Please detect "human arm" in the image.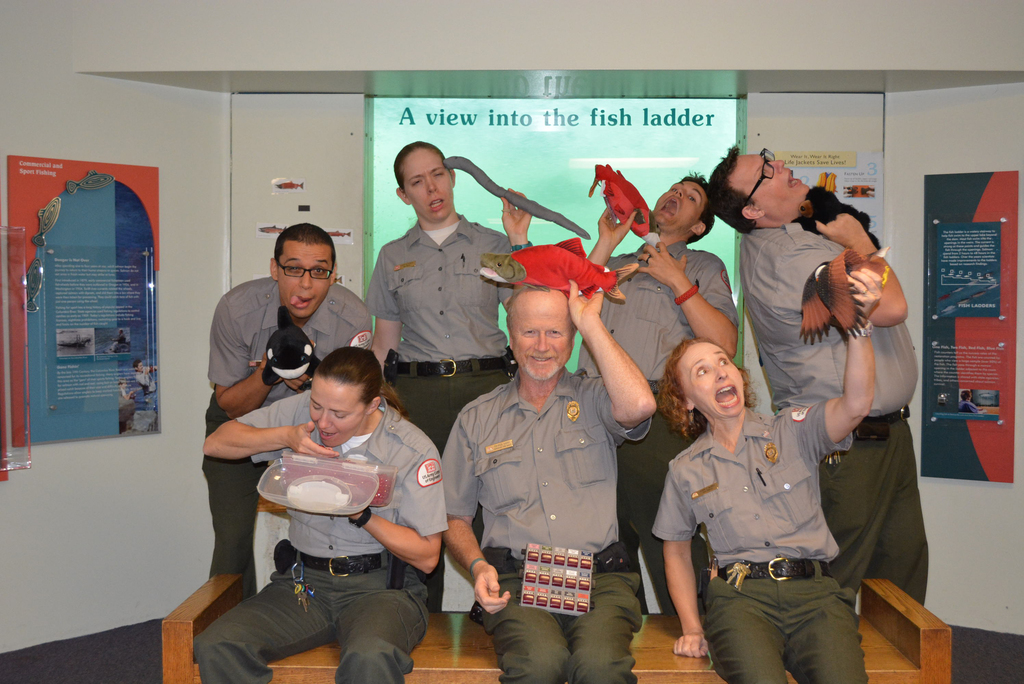
select_region(364, 242, 404, 378).
